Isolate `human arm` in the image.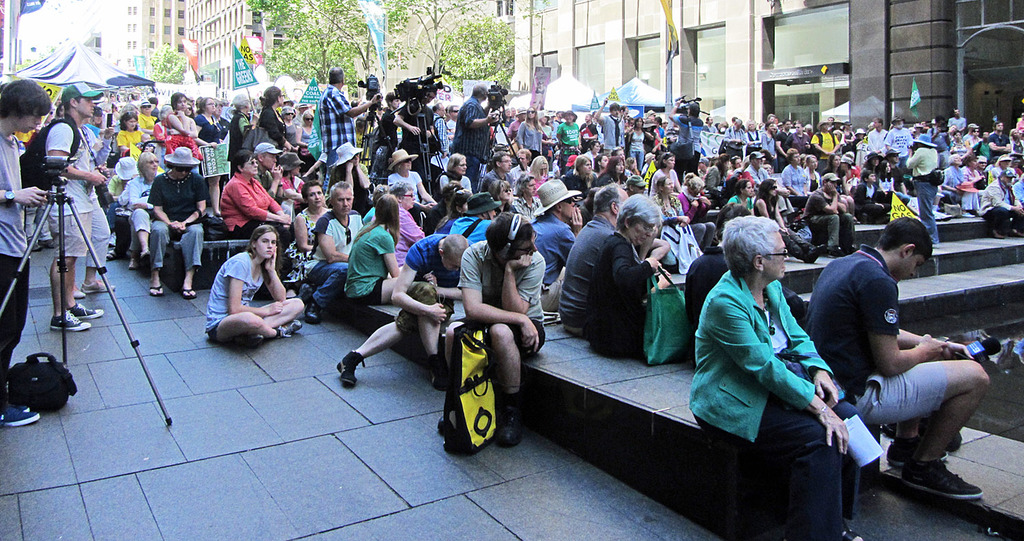
Isolated region: 317, 220, 346, 264.
